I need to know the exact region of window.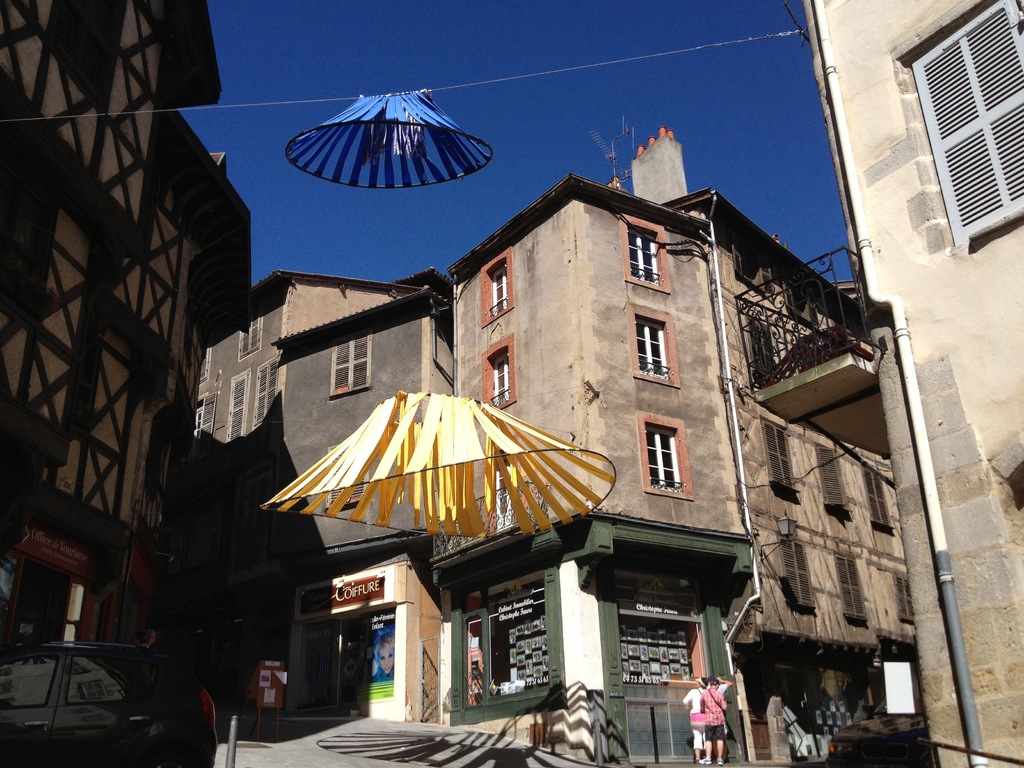
Region: box(65, 659, 127, 702).
